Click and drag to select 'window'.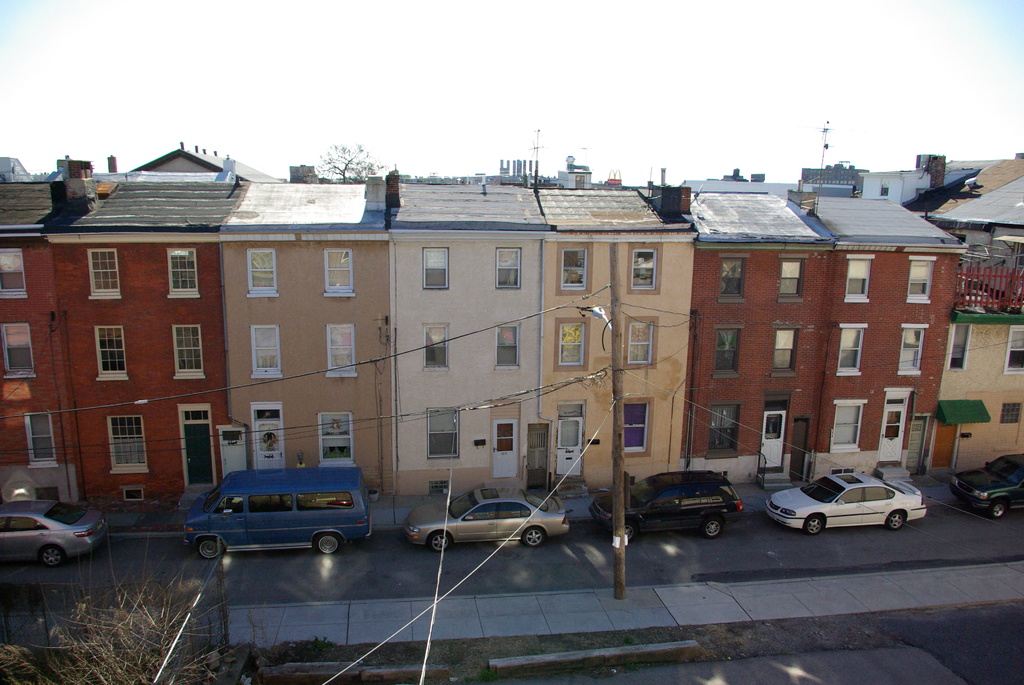
Selection: [left=947, top=321, right=973, bottom=368].
